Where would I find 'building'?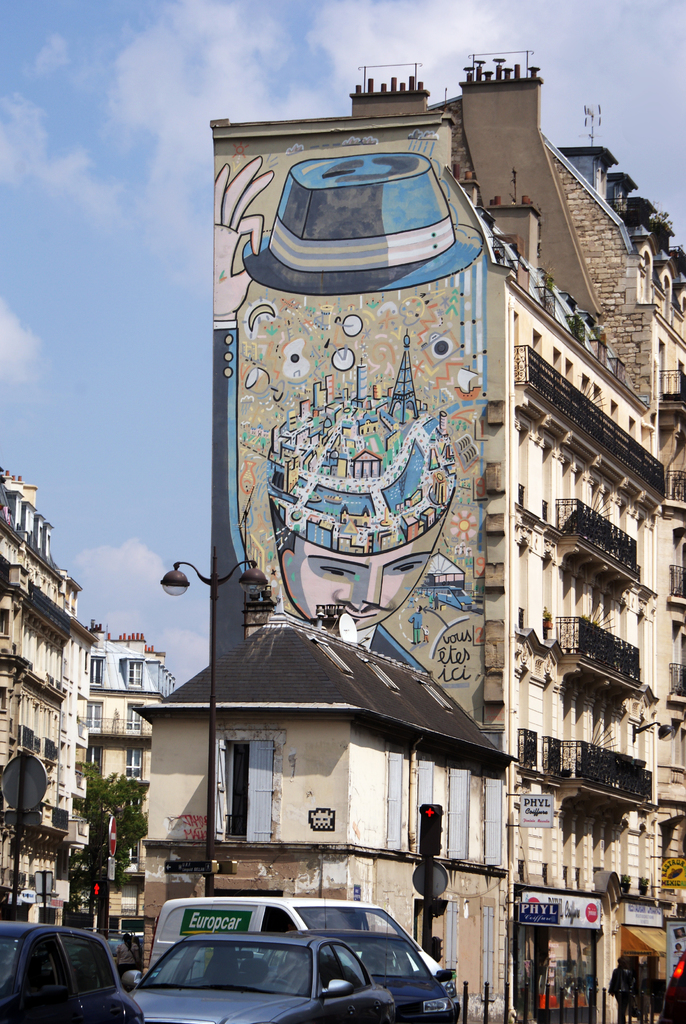
At [x1=126, y1=49, x2=685, y2=1023].
